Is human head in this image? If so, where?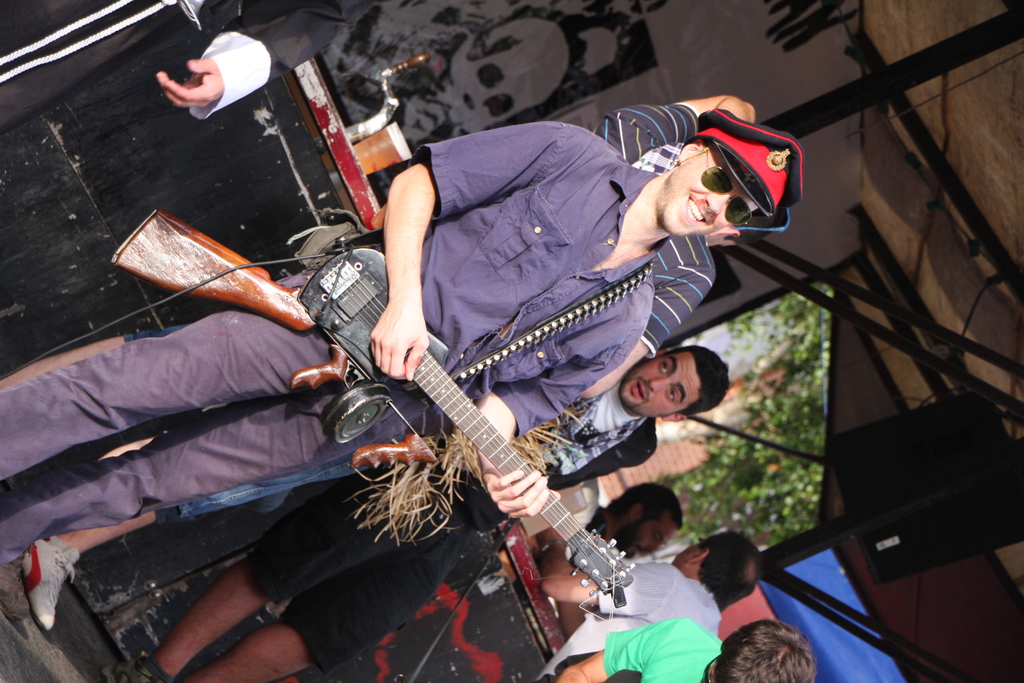
Yes, at box=[656, 103, 803, 238].
